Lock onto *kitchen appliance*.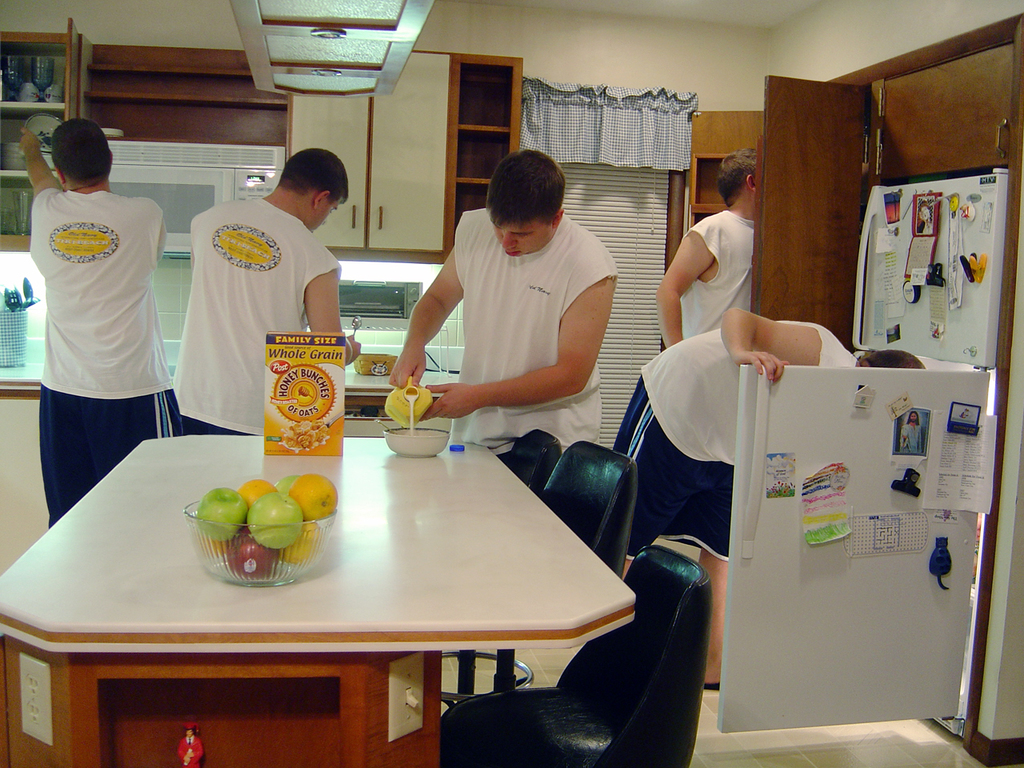
Locked: rect(26, 112, 58, 152).
